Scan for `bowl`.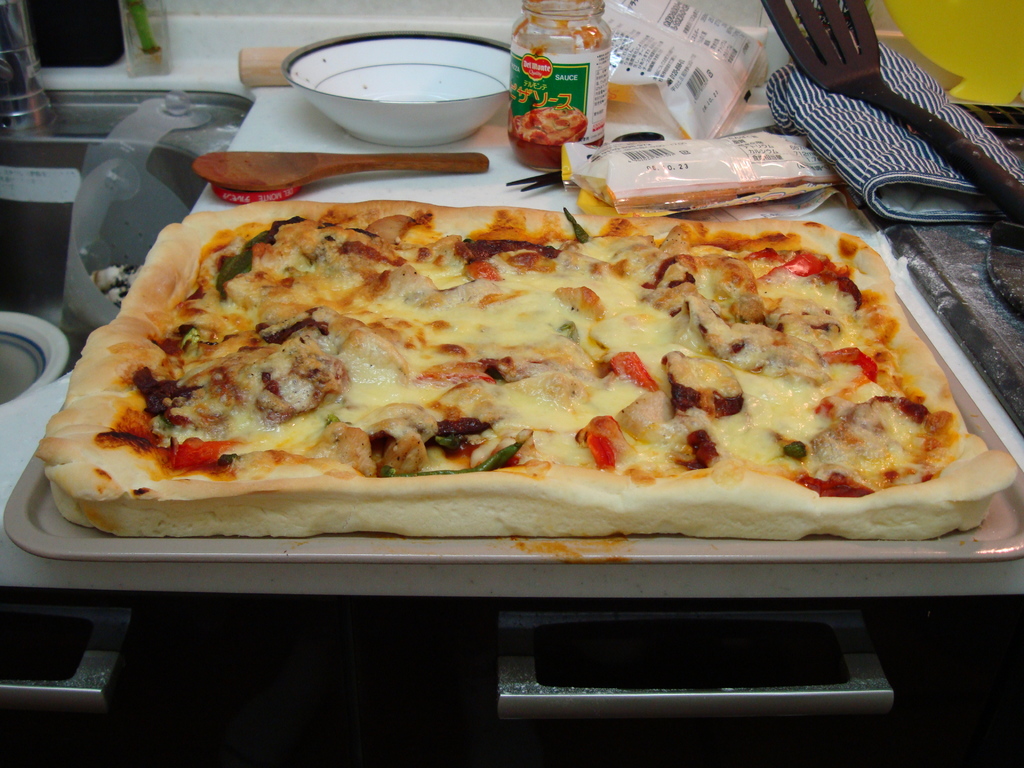
Scan result: 263 38 532 154.
